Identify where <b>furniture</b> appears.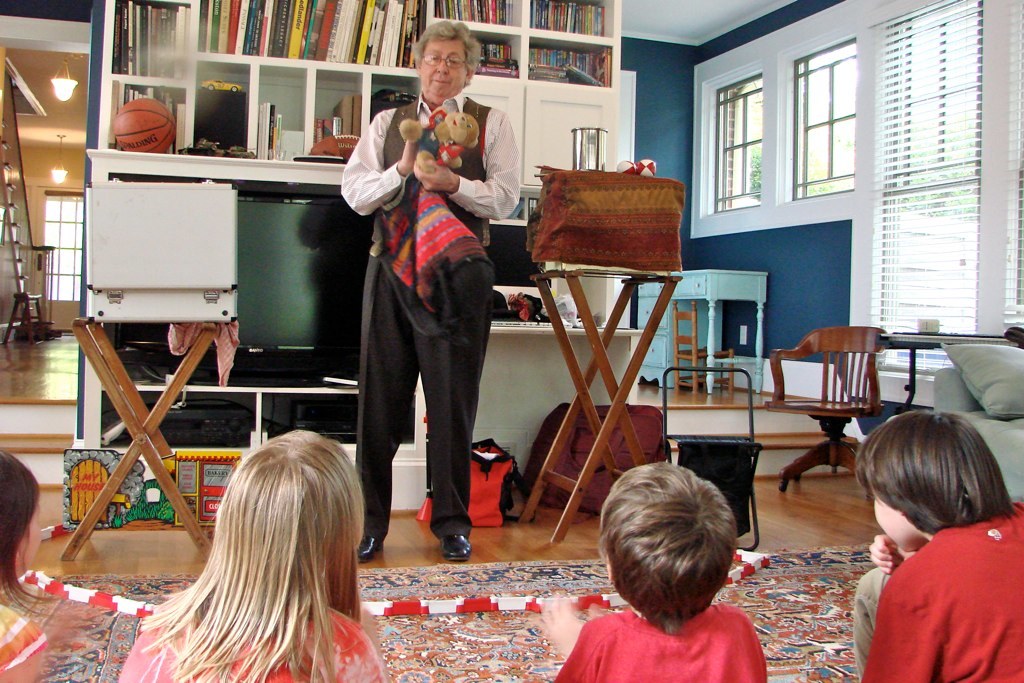
Appears at (x1=763, y1=324, x2=894, y2=497).
